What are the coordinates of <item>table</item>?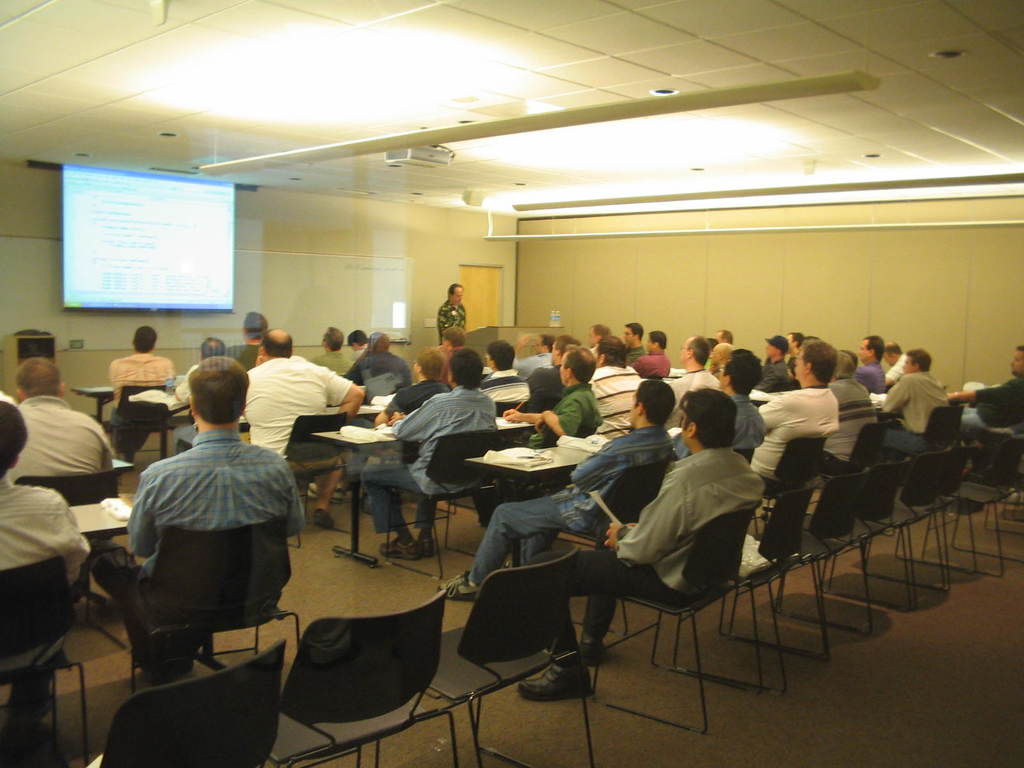
bbox(472, 440, 592, 566).
